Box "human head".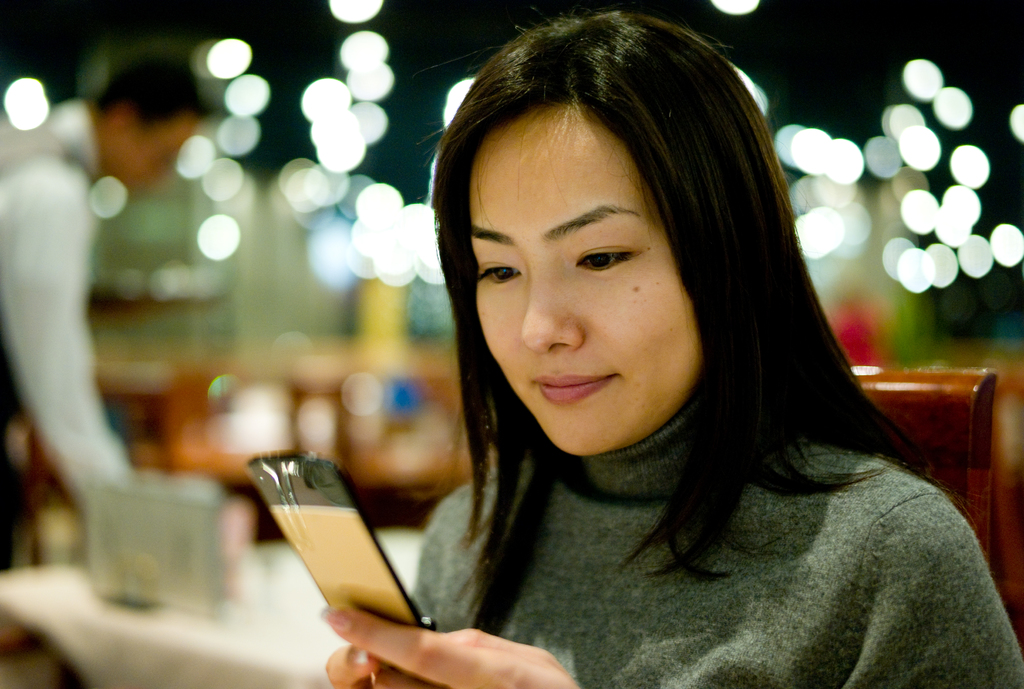
BBox(445, 11, 734, 482).
